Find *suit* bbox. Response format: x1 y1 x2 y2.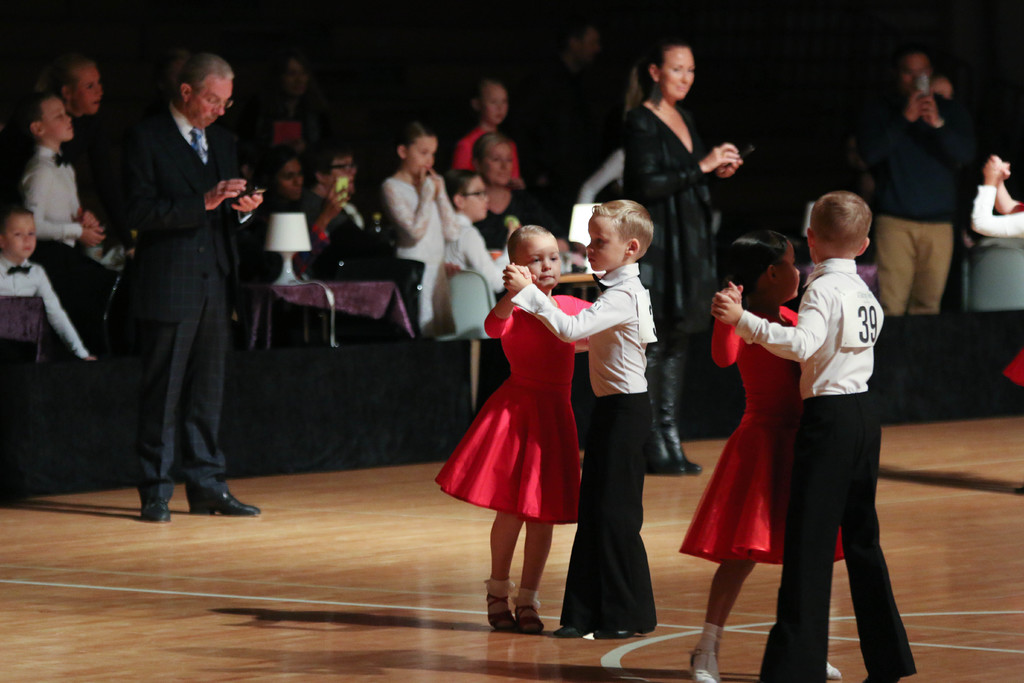
314 194 412 352.
